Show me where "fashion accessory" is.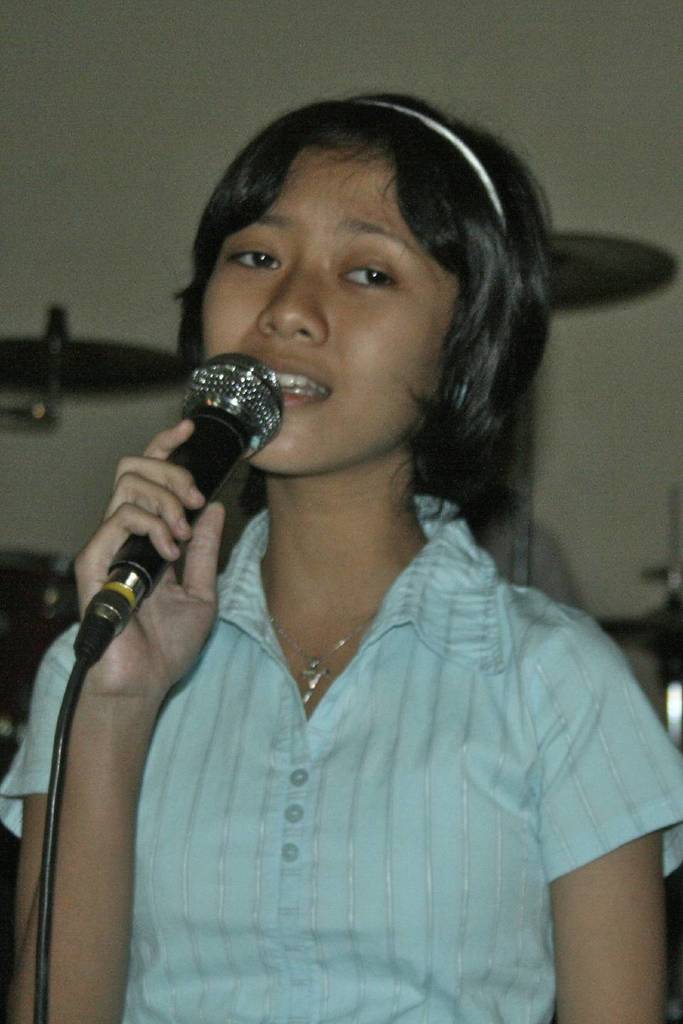
"fashion accessory" is at x1=271 y1=616 x2=380 y2=705.
